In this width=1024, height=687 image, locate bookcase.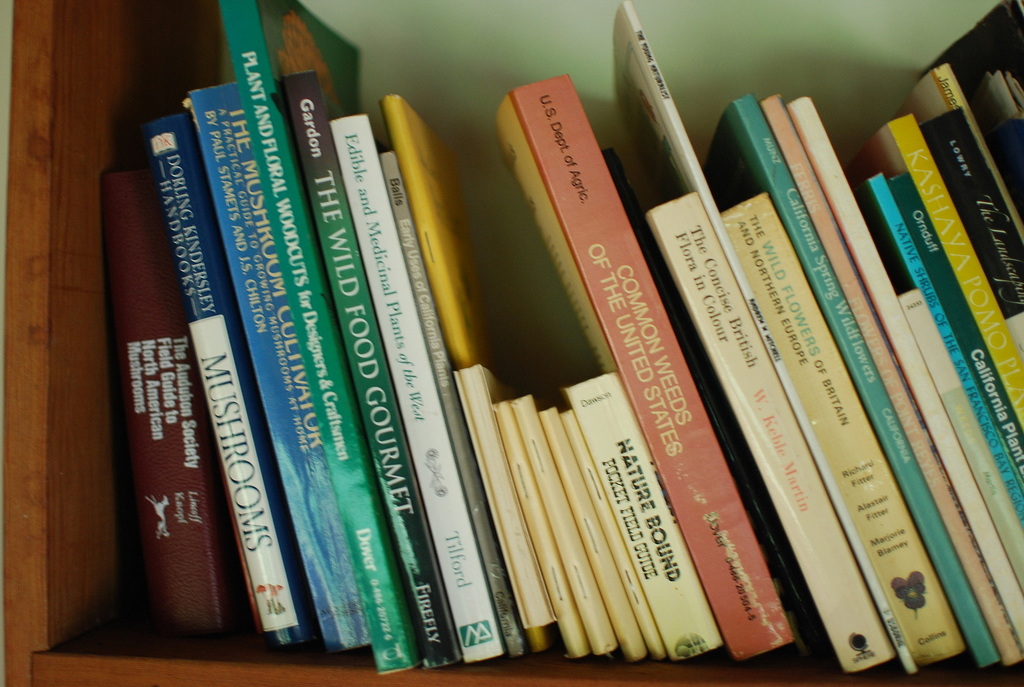
Bounding box: x1=0 y1=0 x2=1023 y2=686.
